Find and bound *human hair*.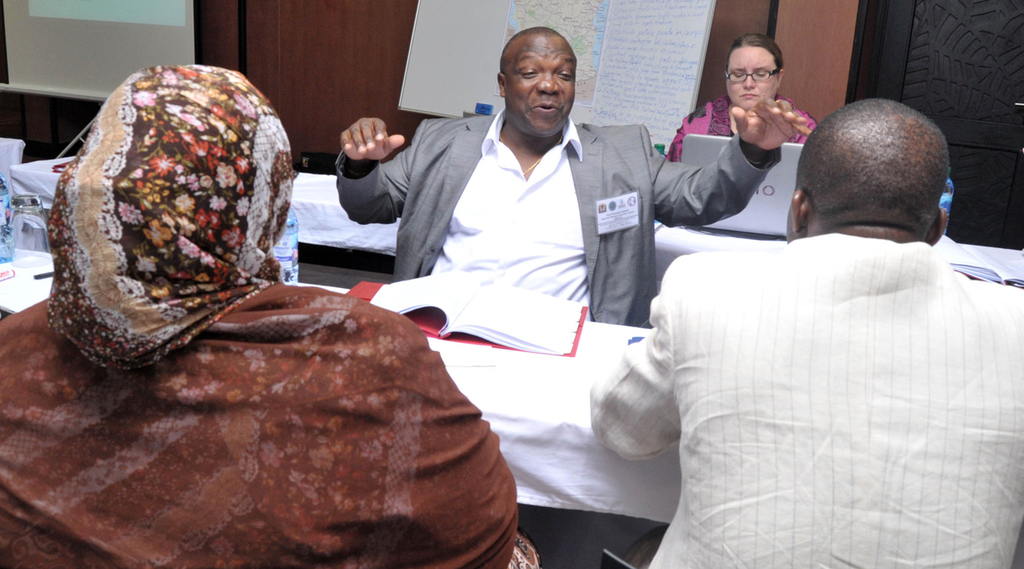
Bound: BBox(727, 31, 783, 73).
